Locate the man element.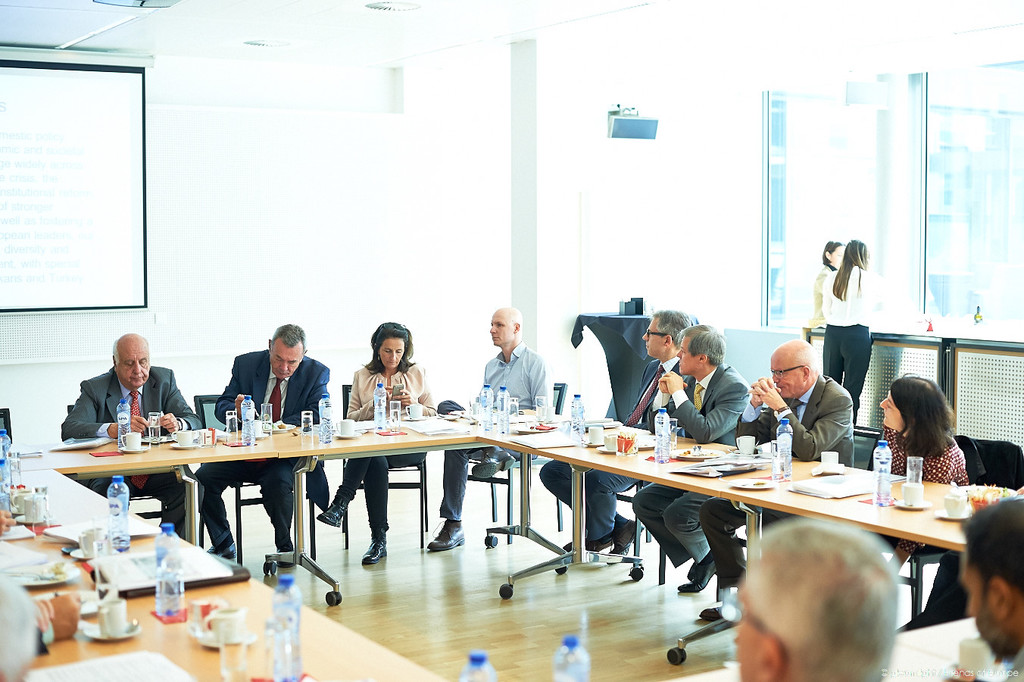
Element bbox: (x1=195, y1=318, x2=331, y2=569).
